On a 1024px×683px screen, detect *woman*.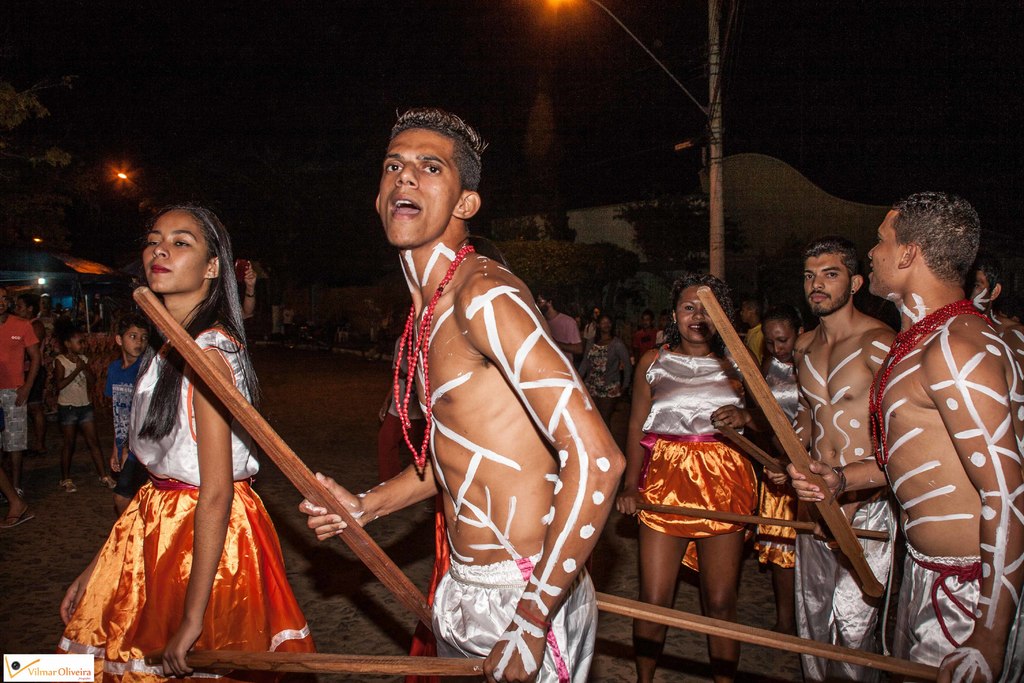
10,288,42,462.
